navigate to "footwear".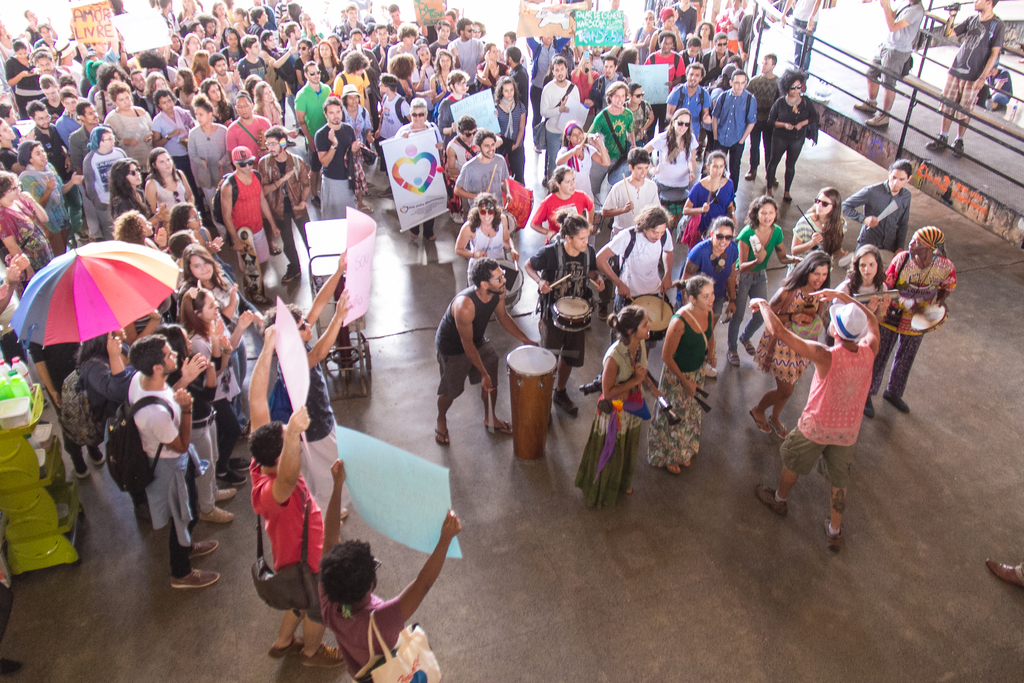
Navigation target: box(200, 509, 230, 523).
